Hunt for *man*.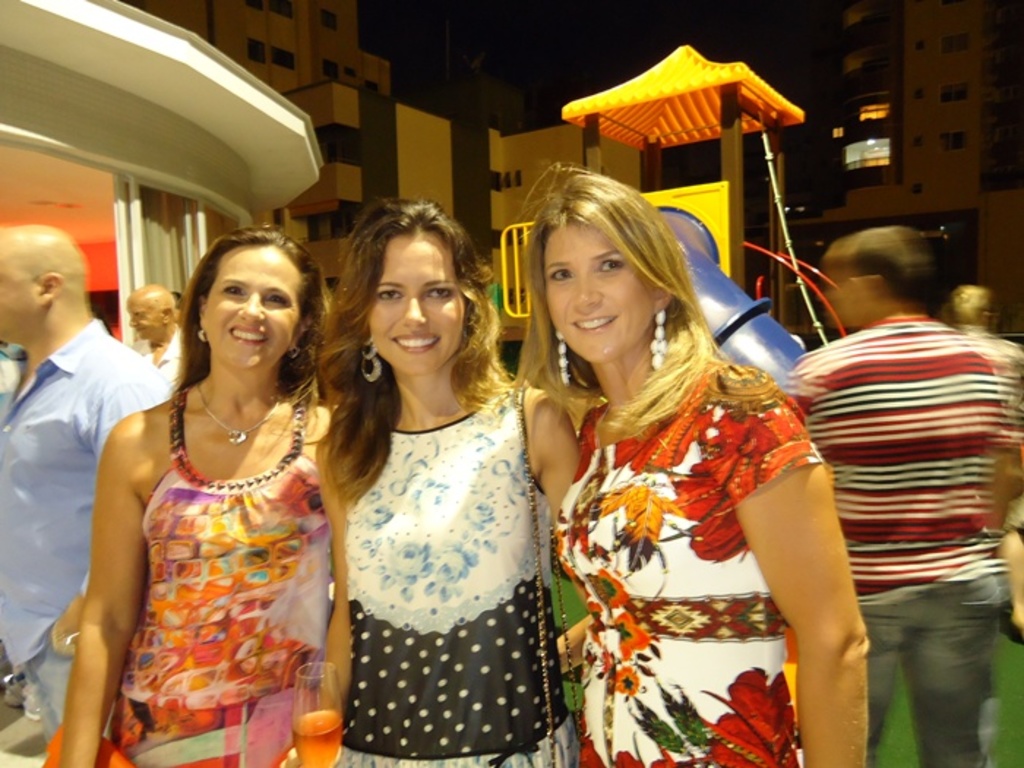
Hunted down at <region>0, 218, 180, 767</region>.
